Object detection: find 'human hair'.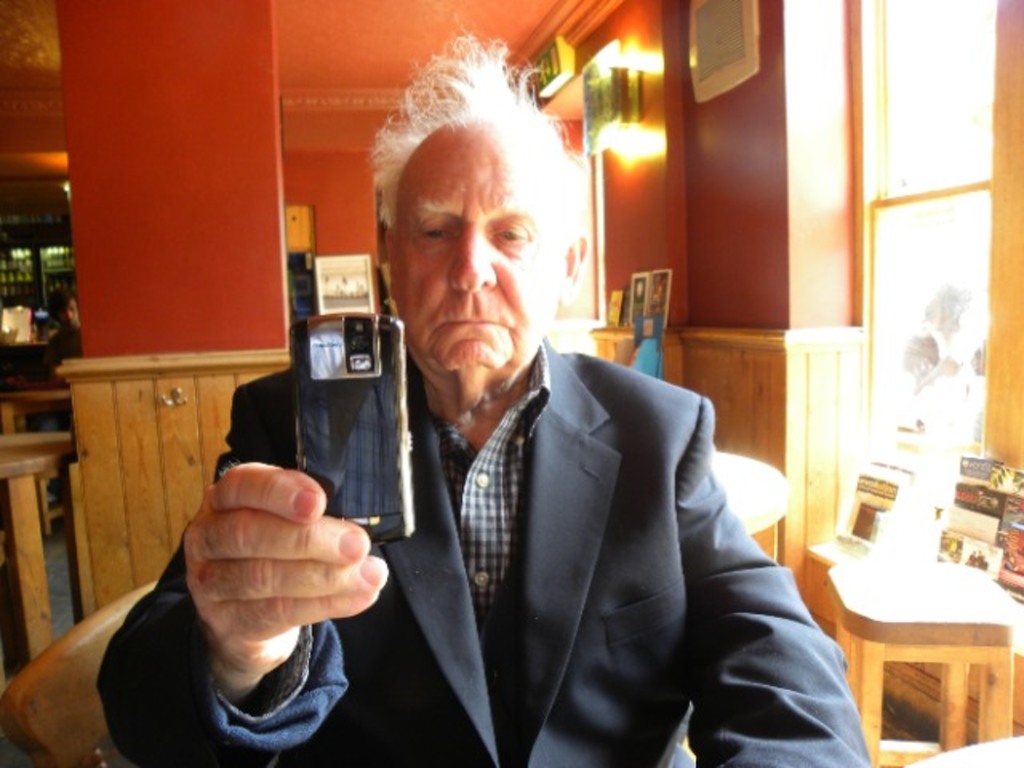
bbox(363, 38, 584, 221).
